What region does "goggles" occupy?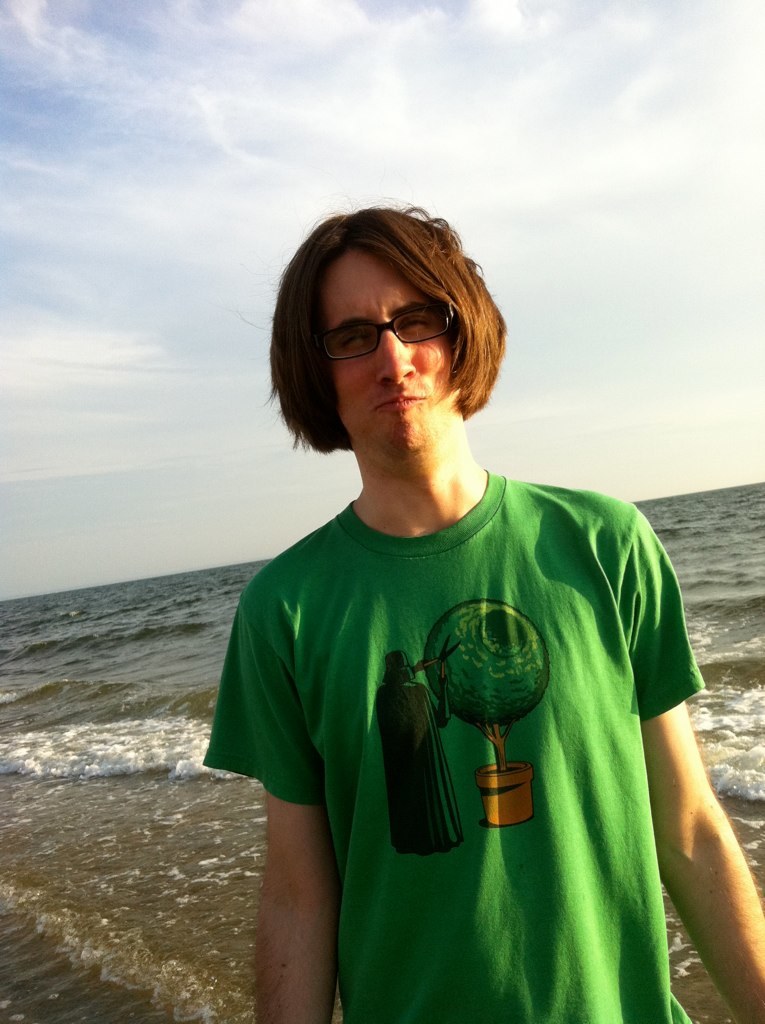
left=303, top=296, right=454, bottom=369.
